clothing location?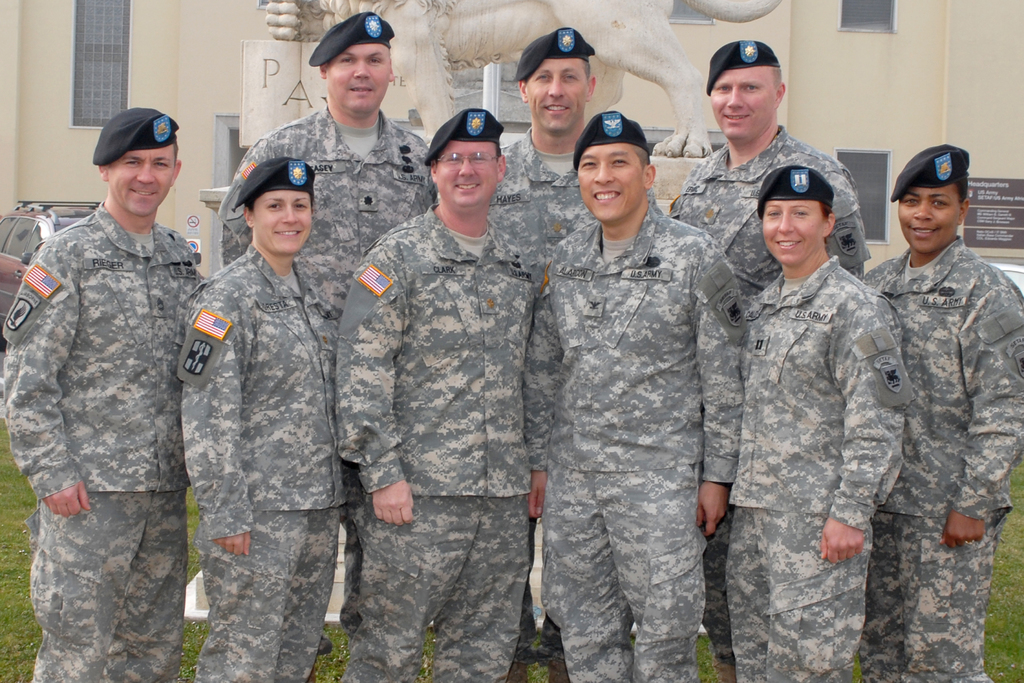
[673,120,870,304]
